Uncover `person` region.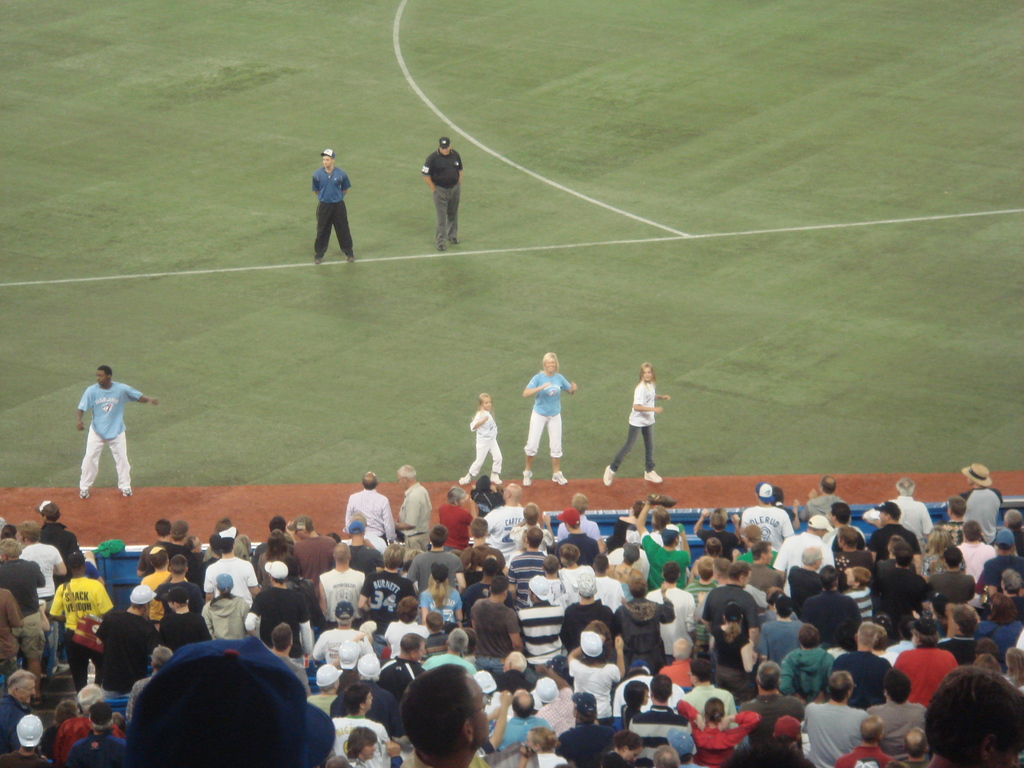
Uncovered: 139,552,164,582.
